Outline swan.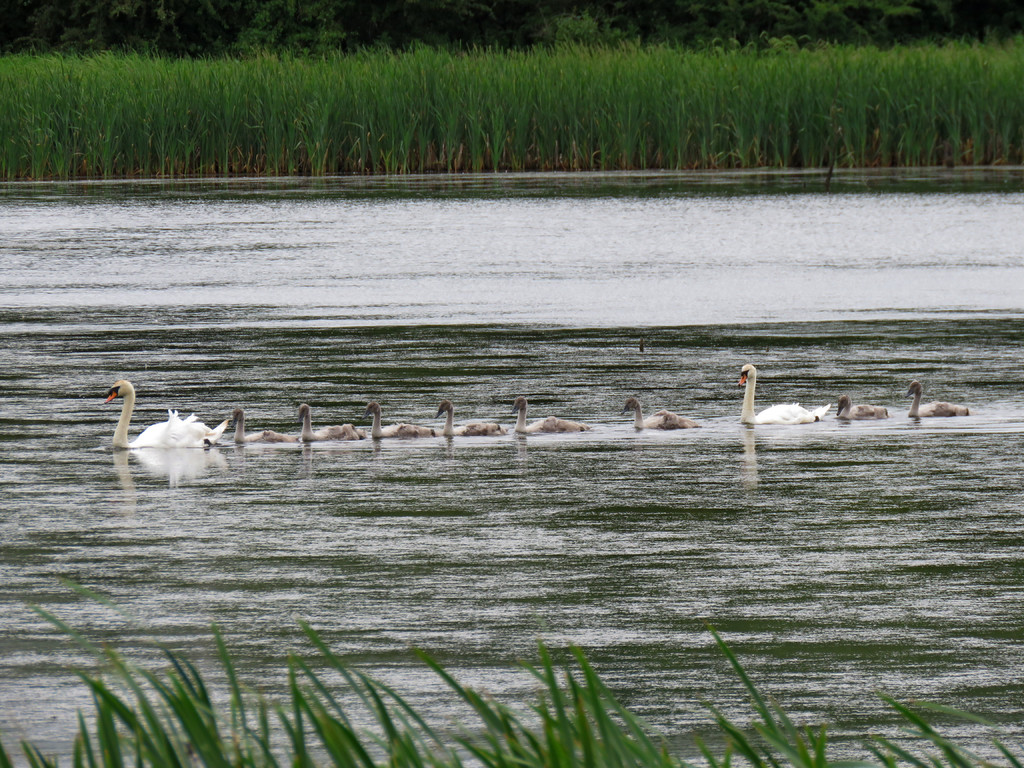
Outline: locate(733, 364, 896, 442).
